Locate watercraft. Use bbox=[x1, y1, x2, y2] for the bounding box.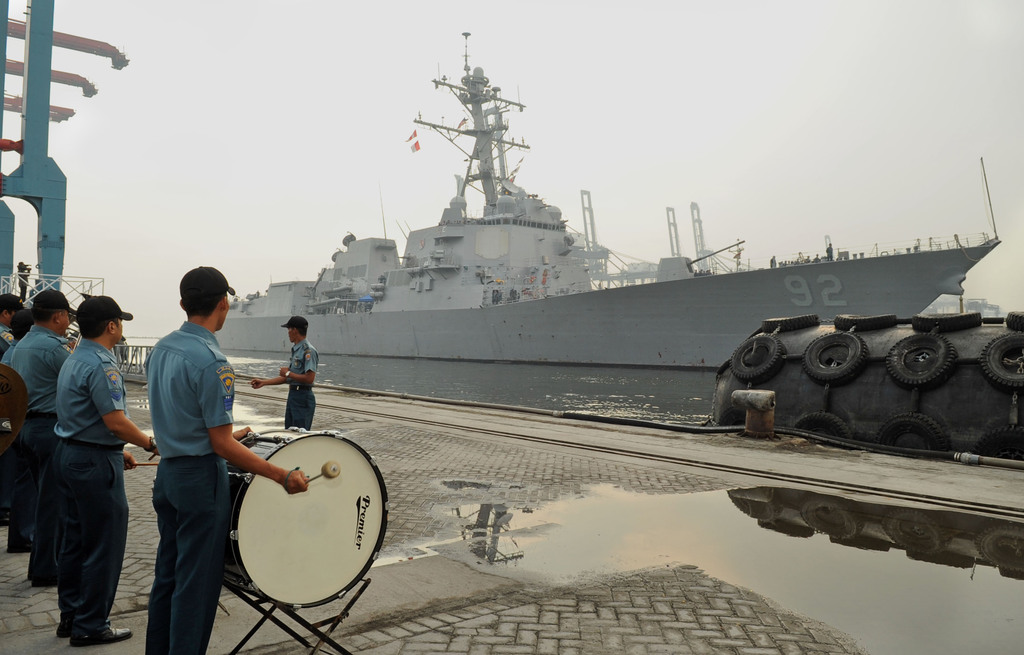
bbox=[216, 33, 996, 364].
